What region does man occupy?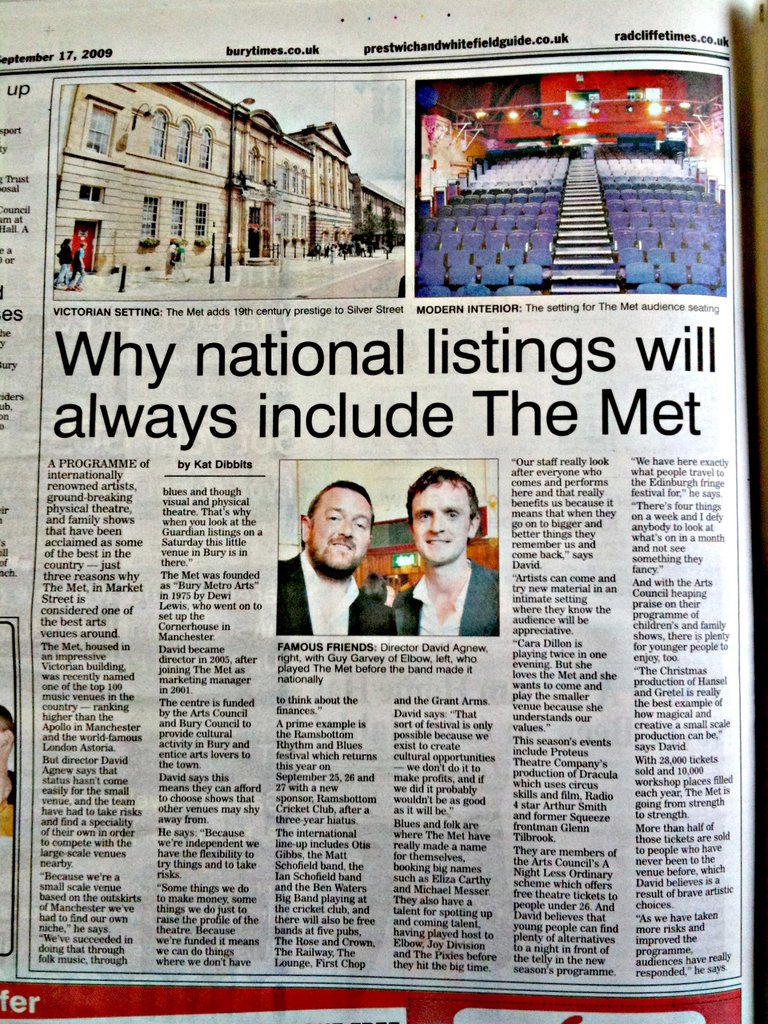
(x1=391, y1=468, x2=500, y2=634).
